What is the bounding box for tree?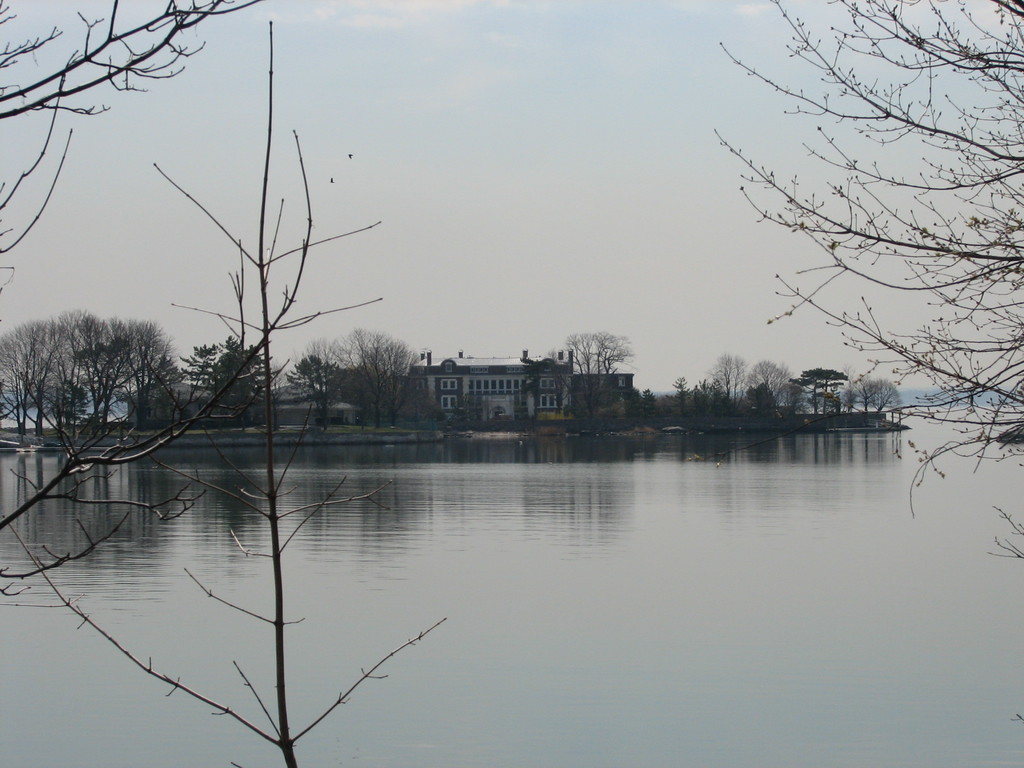
98/316/176/431.
